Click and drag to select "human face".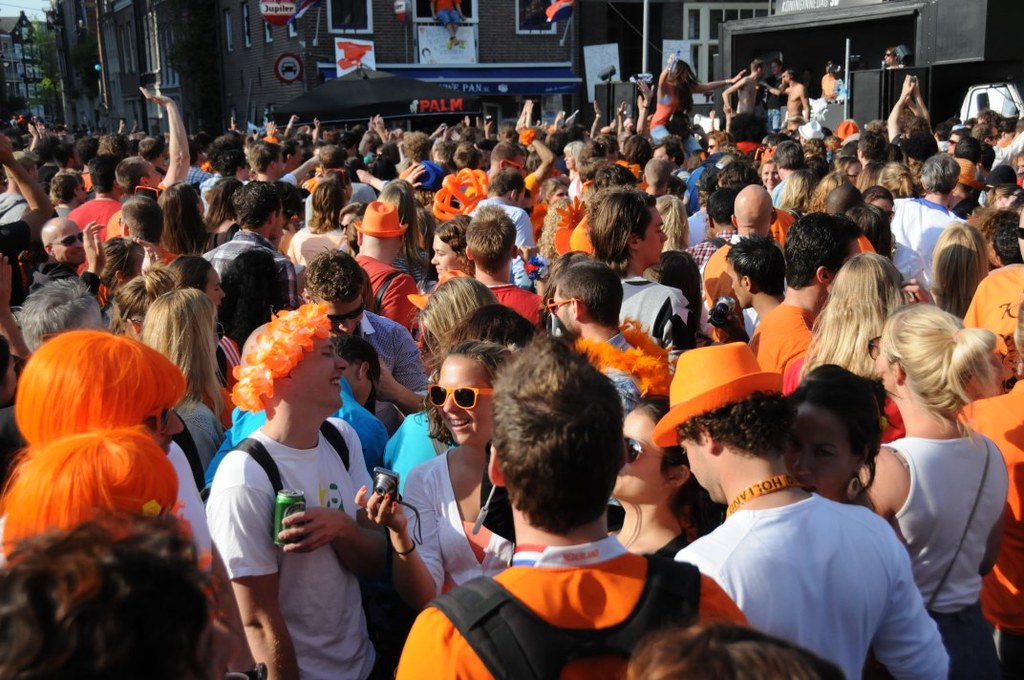
Selection: rect(510, 185, 528, 206).
